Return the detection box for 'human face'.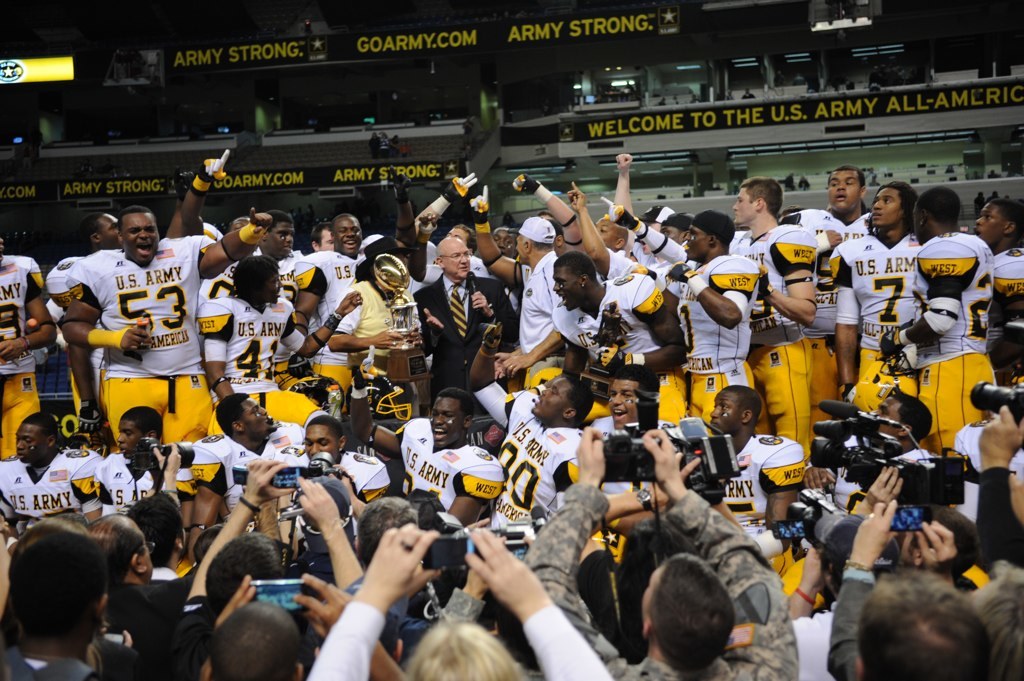
left=874, top=402, right=902, bottom=434.
